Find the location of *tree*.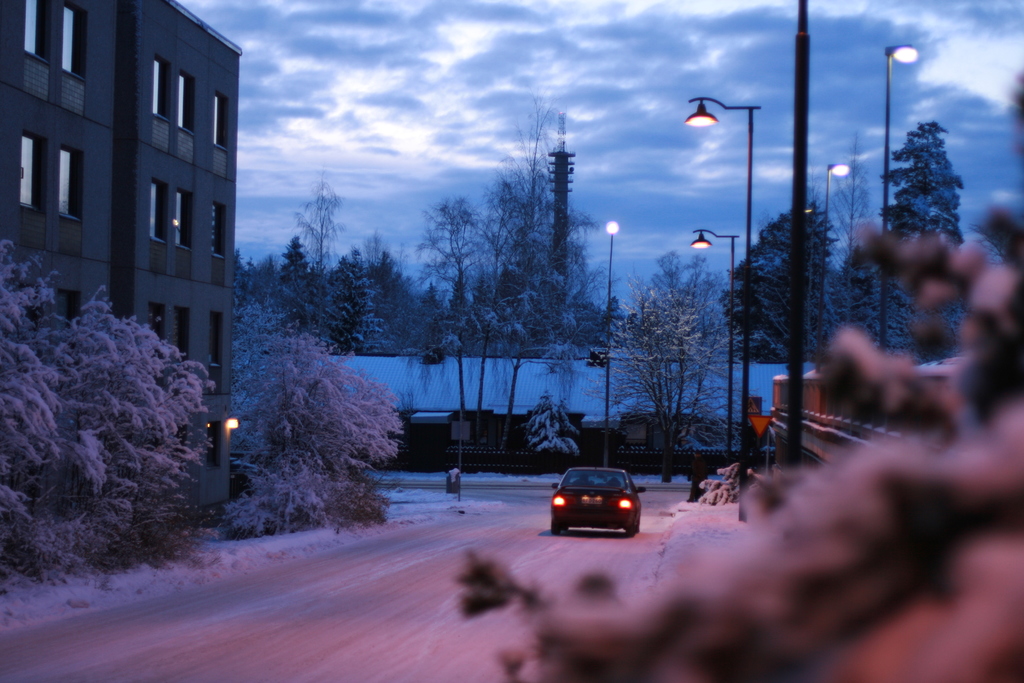
Location: (x1=415, y1=197, x2=474, y2=447).
